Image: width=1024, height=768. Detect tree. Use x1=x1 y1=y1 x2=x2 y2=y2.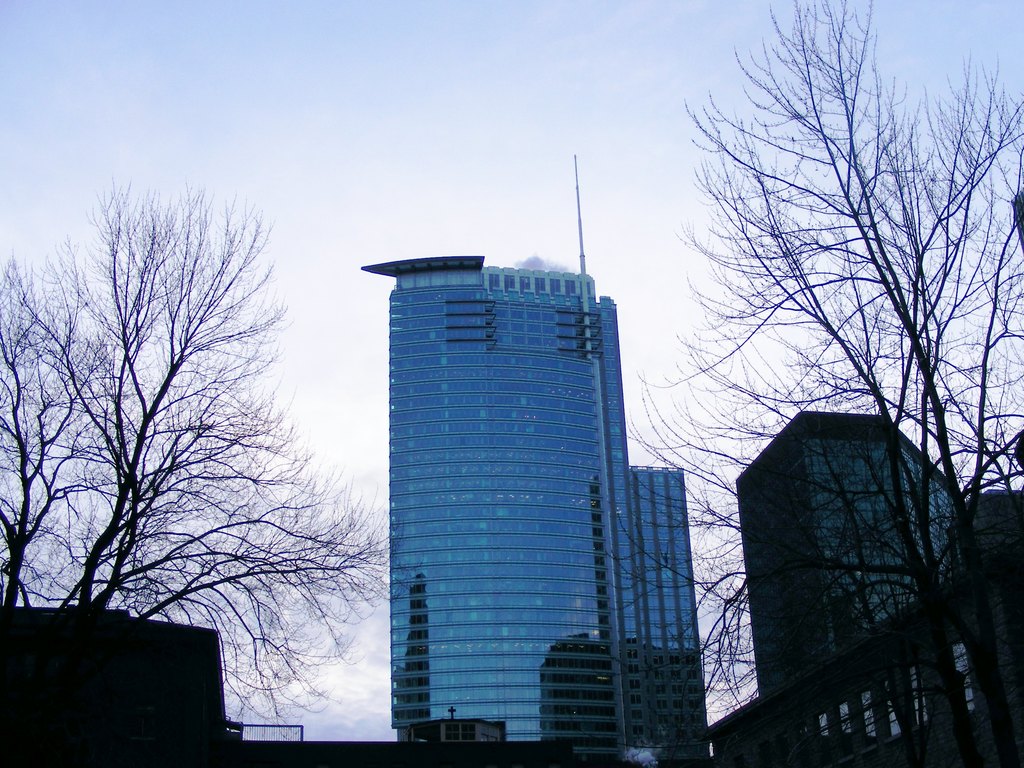
x1=660 y1=24 x2=995 y2=720.
